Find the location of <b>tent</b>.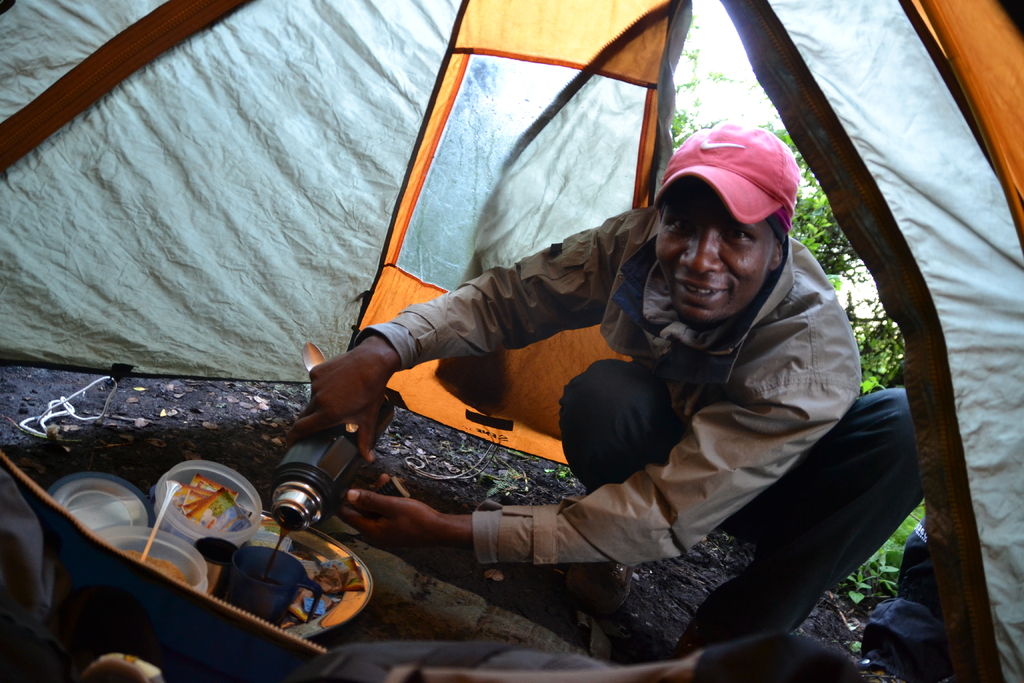
Location: 74/1/999/633.
